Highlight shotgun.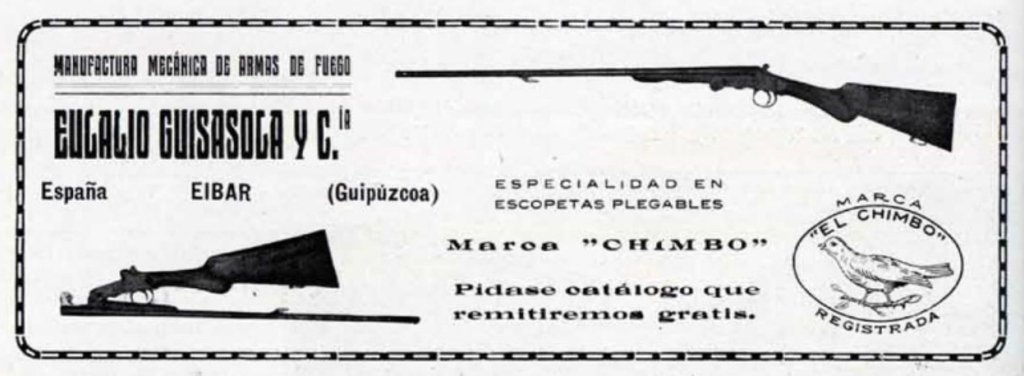
Highlighted region: locate(392, 60, 956, 155).
